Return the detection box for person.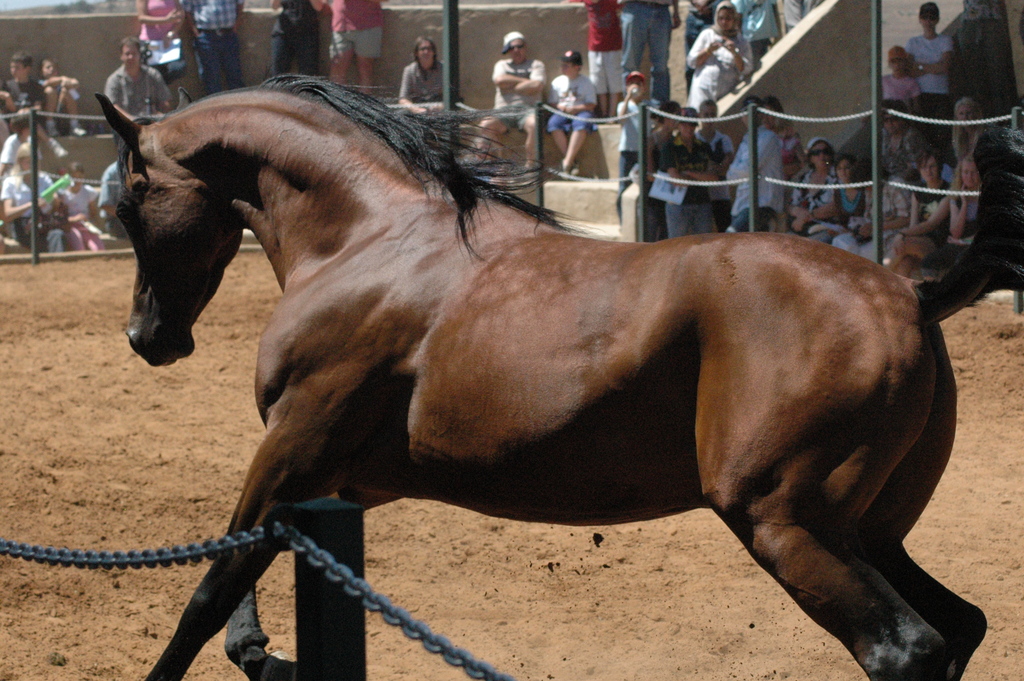
6,58,47,154.
